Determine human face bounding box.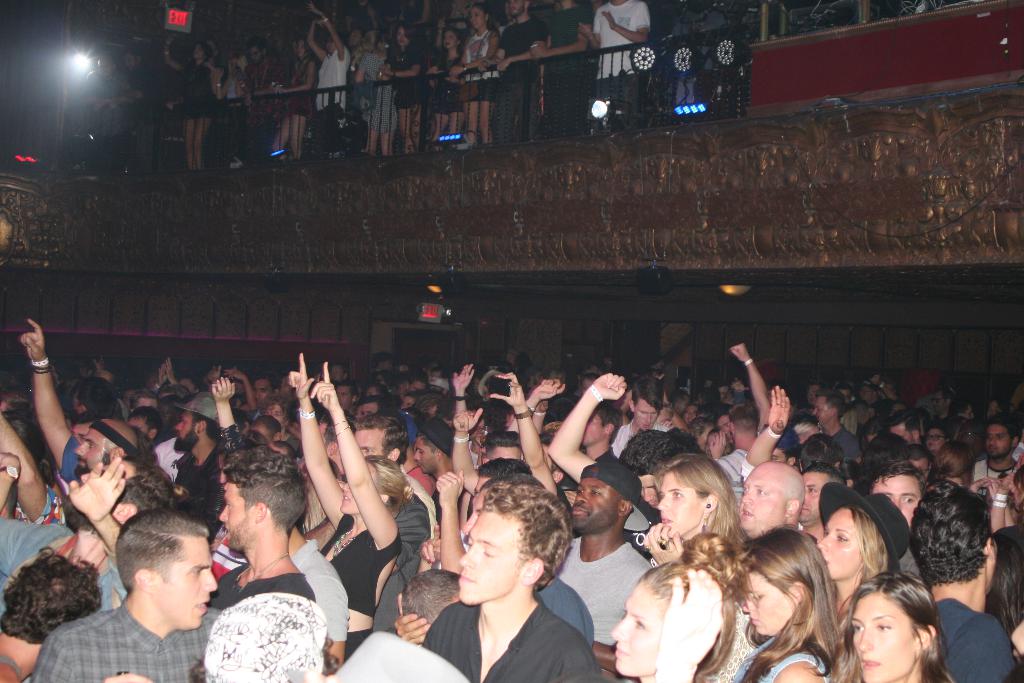
Determined: x1=737, y1=573, x2=798, y2=641.
